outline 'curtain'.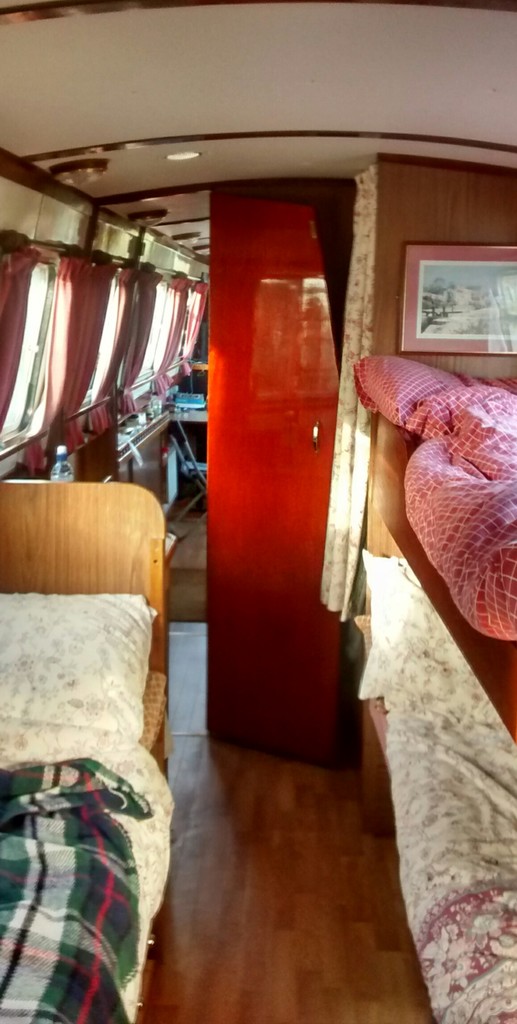
Outline: <bbox>95, 266, 168, 445</bbox>.
